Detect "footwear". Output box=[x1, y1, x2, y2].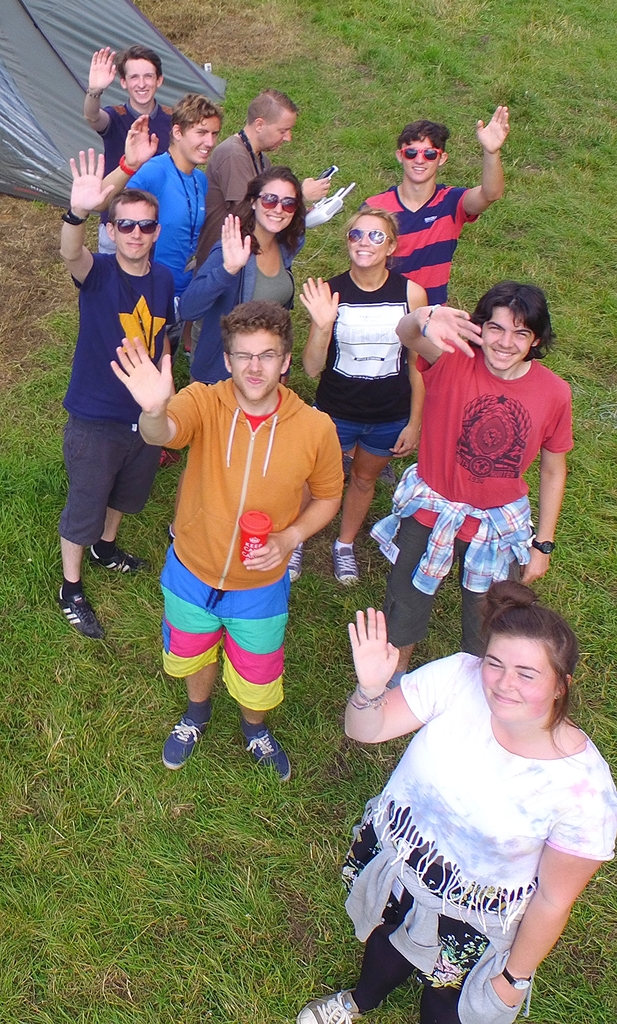
box=[54, 586, 104, 639].
